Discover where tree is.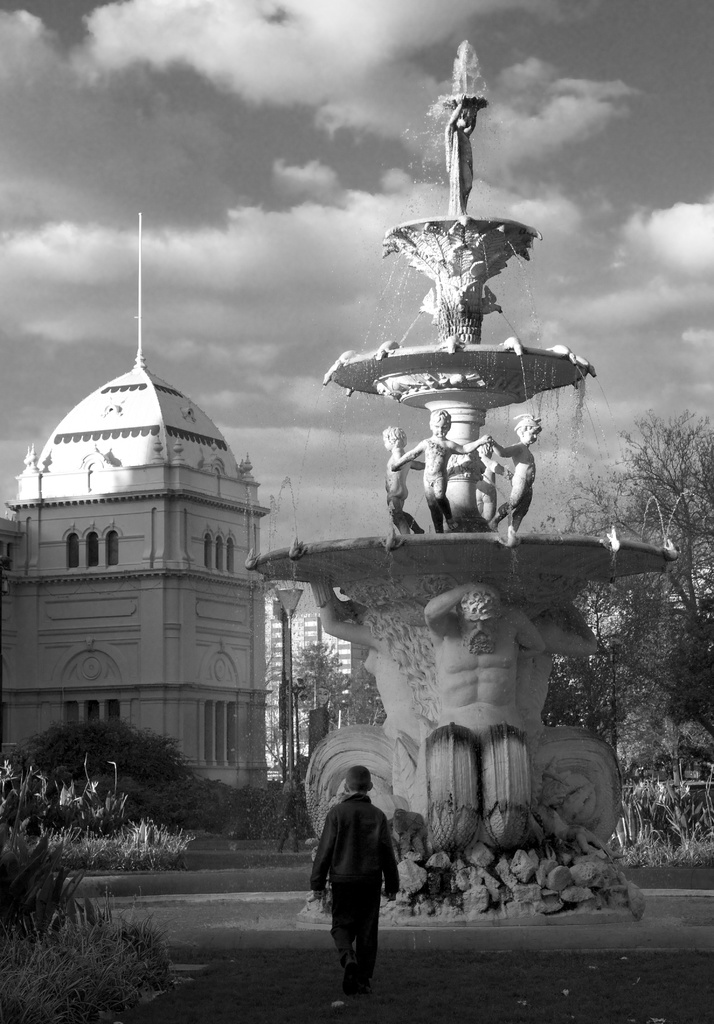
Discovered at pyautogui.locateOnScreen(531, 412, 713, 732).
